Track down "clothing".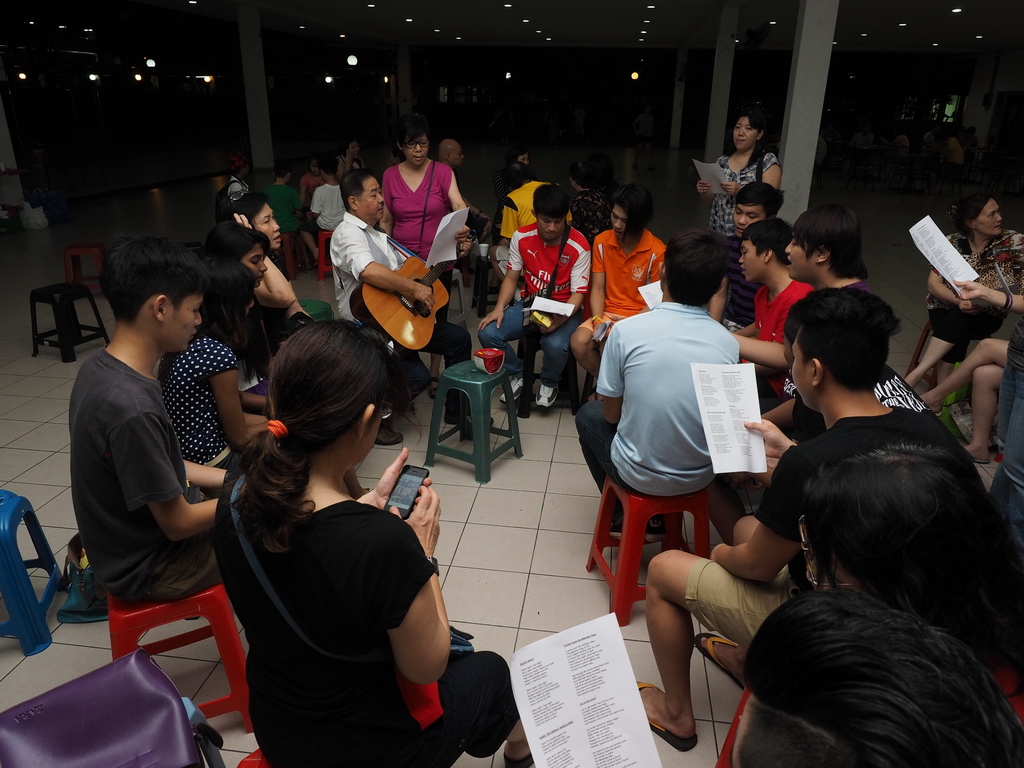
Tracked to box(692, 558, 797, 665).
